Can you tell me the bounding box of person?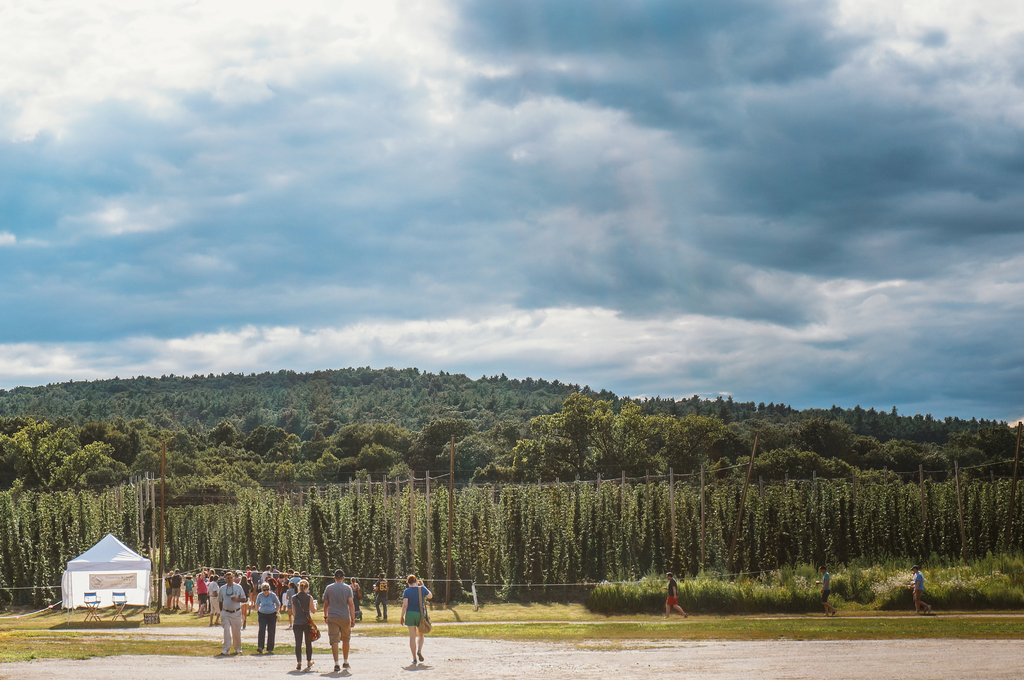
locate(399, 576, 434, 667).
